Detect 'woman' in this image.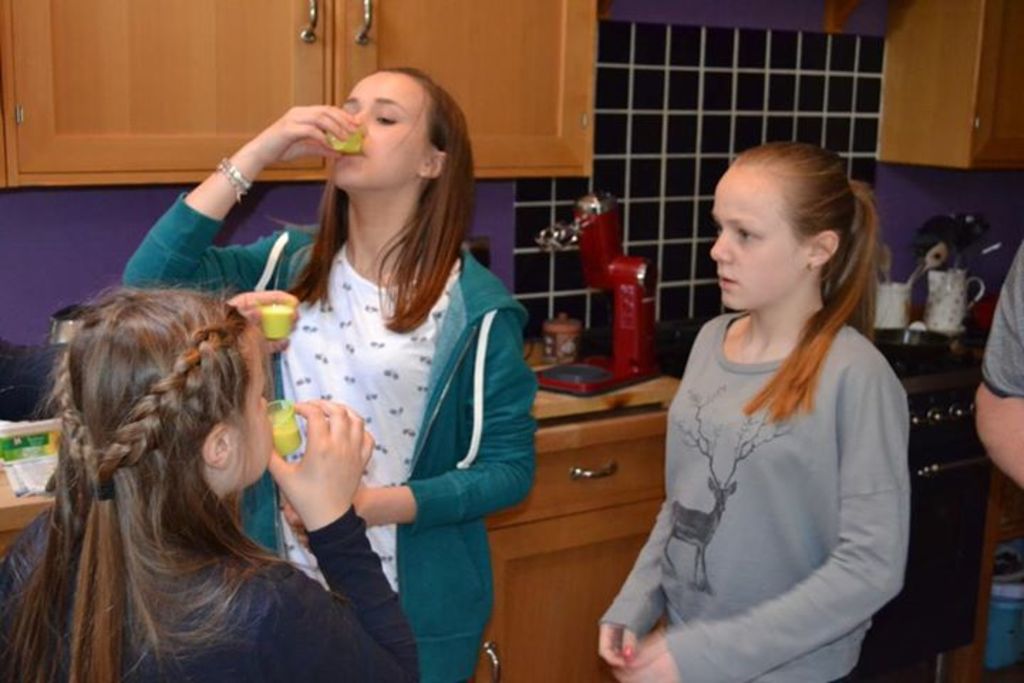
Detection: detection(114, 67, 540, 682).
